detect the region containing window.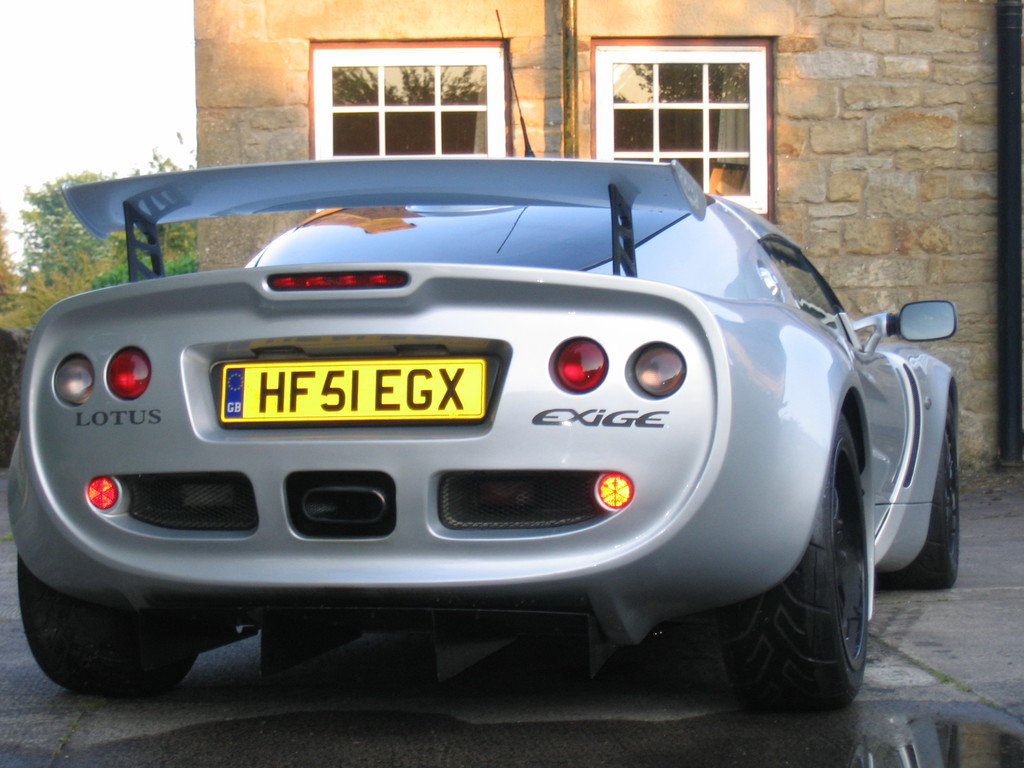
bbox=(310, 36, 510, 159).
